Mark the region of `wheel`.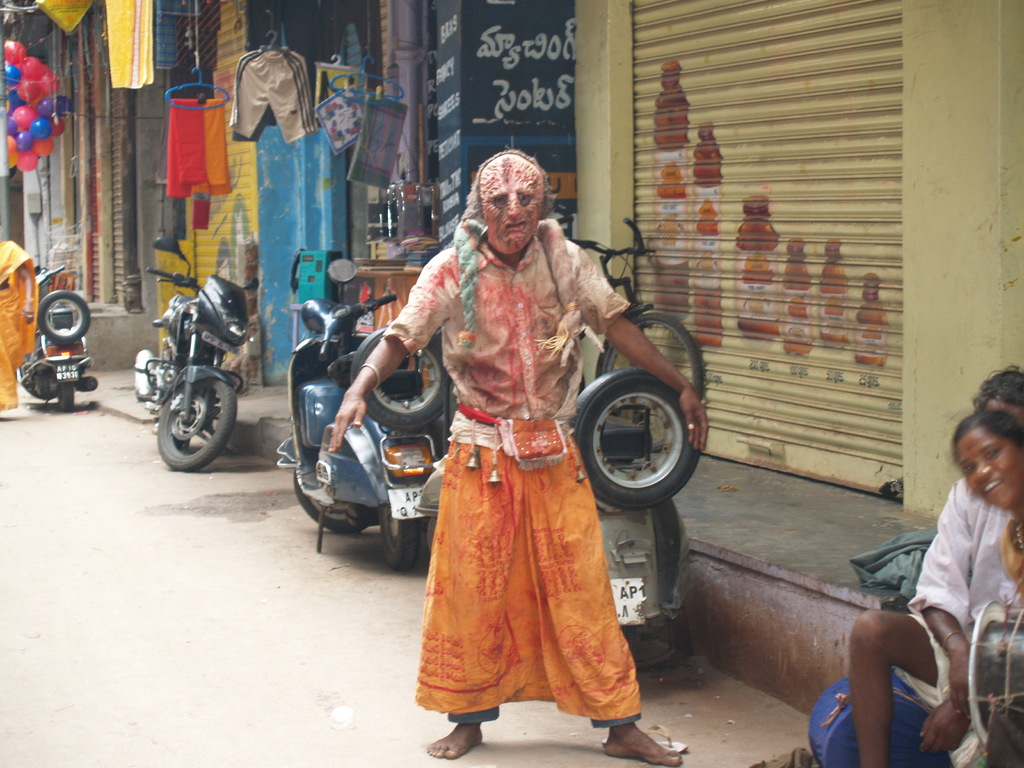
Region: rect(293, 471, 362, 532).
